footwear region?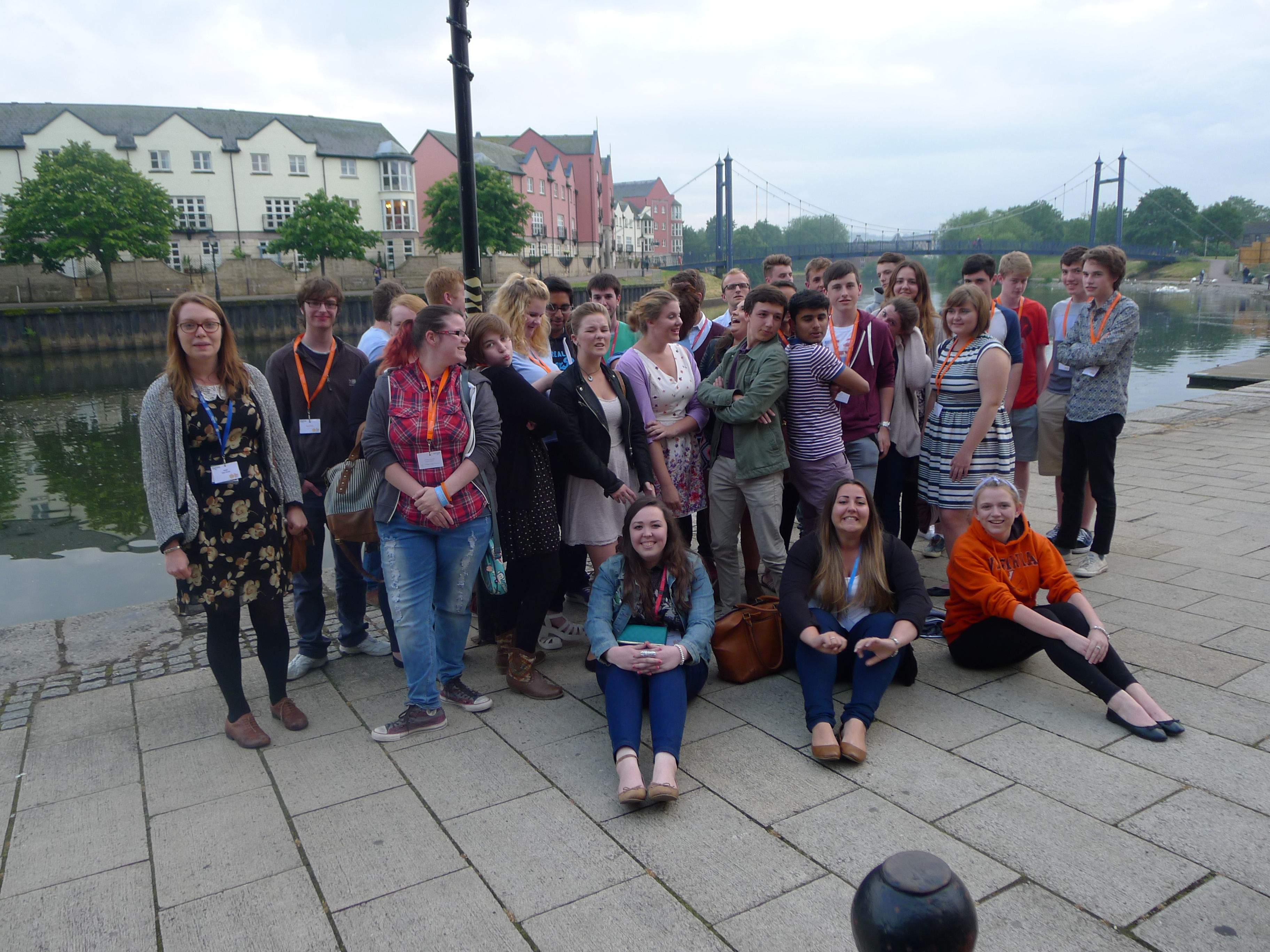
x1=176 y1=225 x2=197 y2=245
